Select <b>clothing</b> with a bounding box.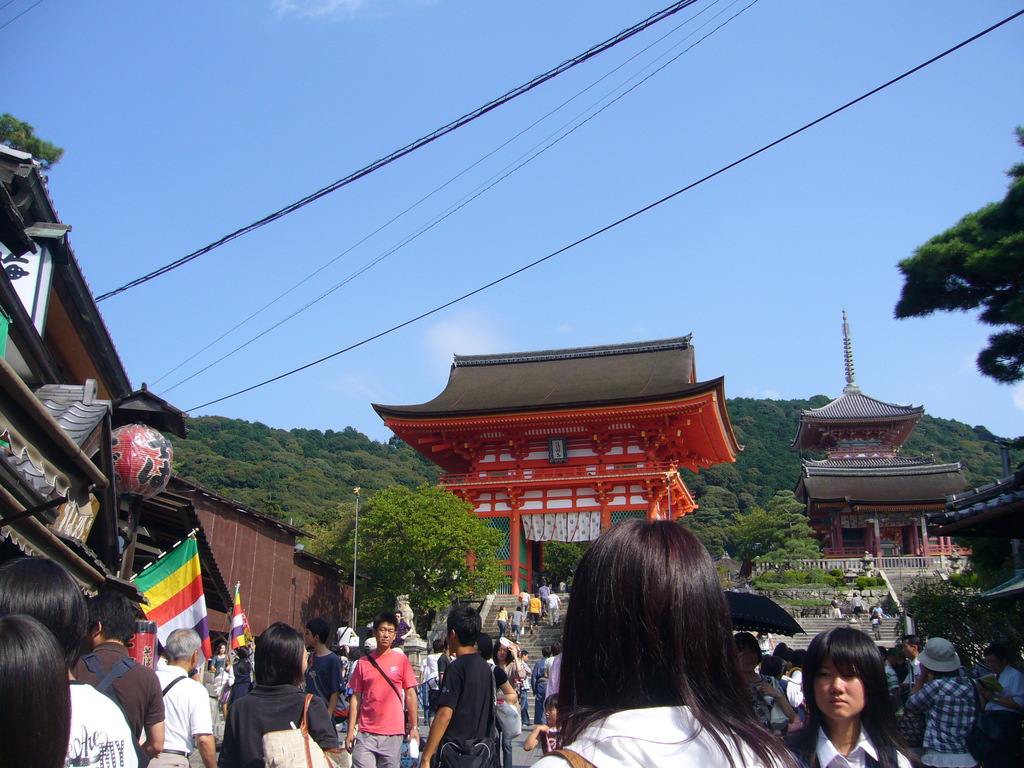
{"x1": 747, "y1": 674, "x2": 784, "y2": 732}.
